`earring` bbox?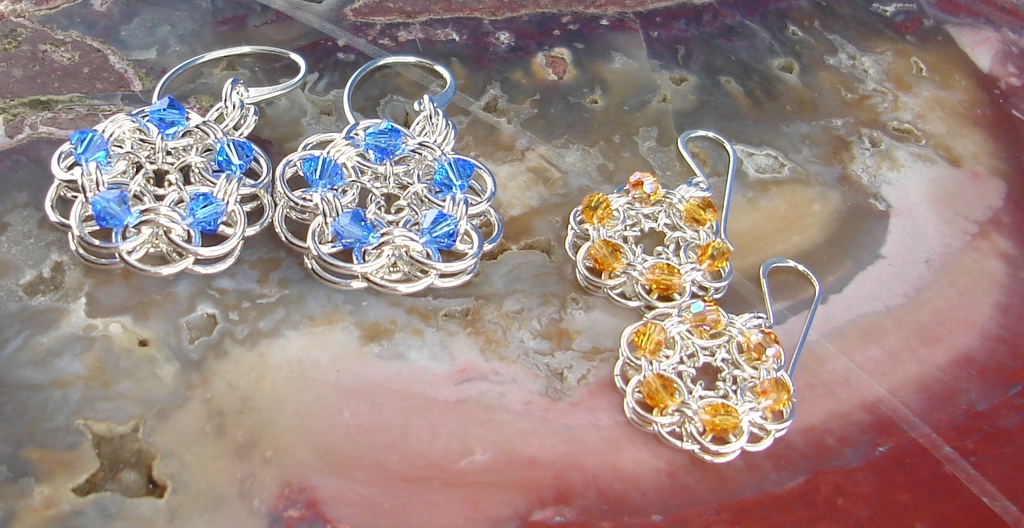
crop(565, 122, 741, 320)
